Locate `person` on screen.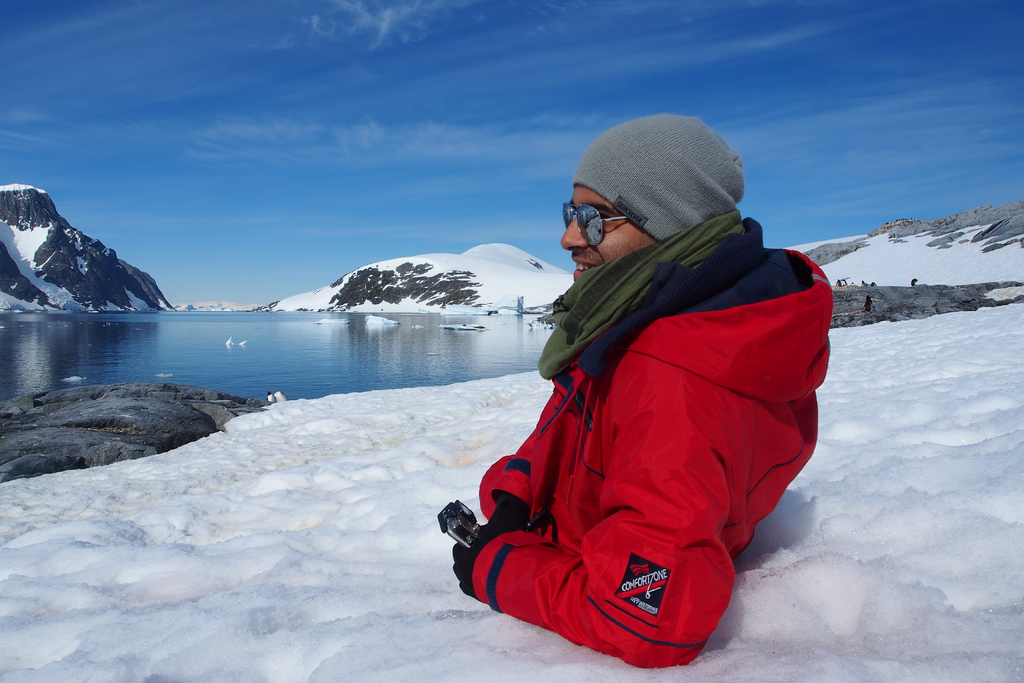
On screen at bbox=[448, 117, 834, 666].
